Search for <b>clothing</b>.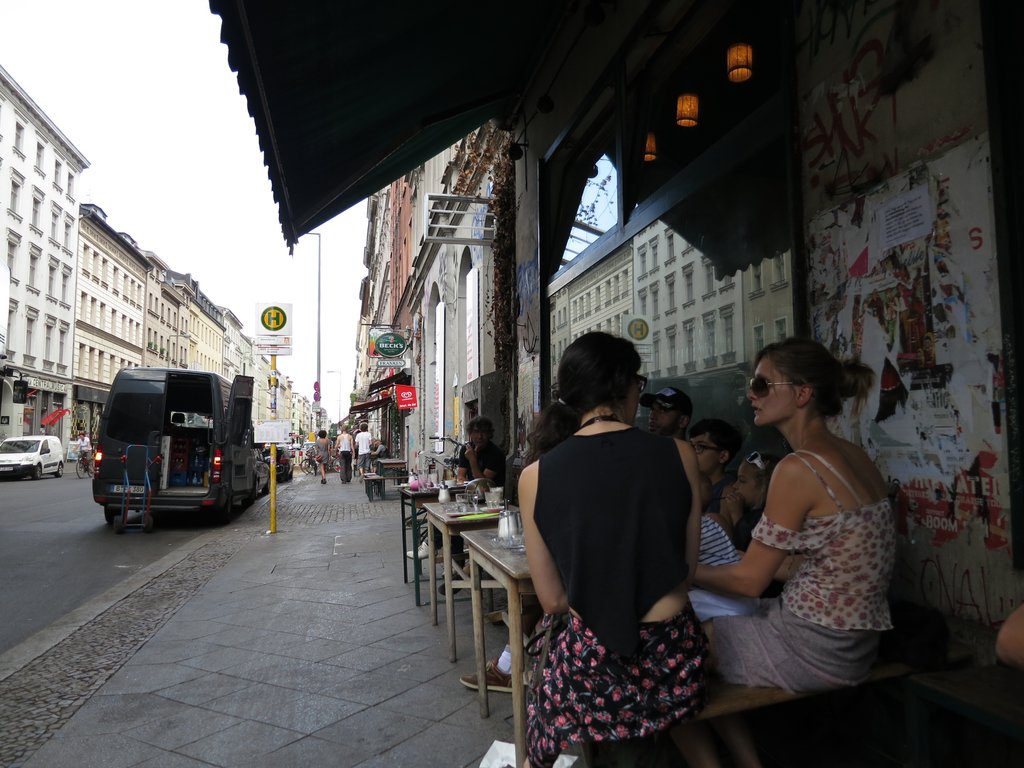
Found at 356 426 373 474.
